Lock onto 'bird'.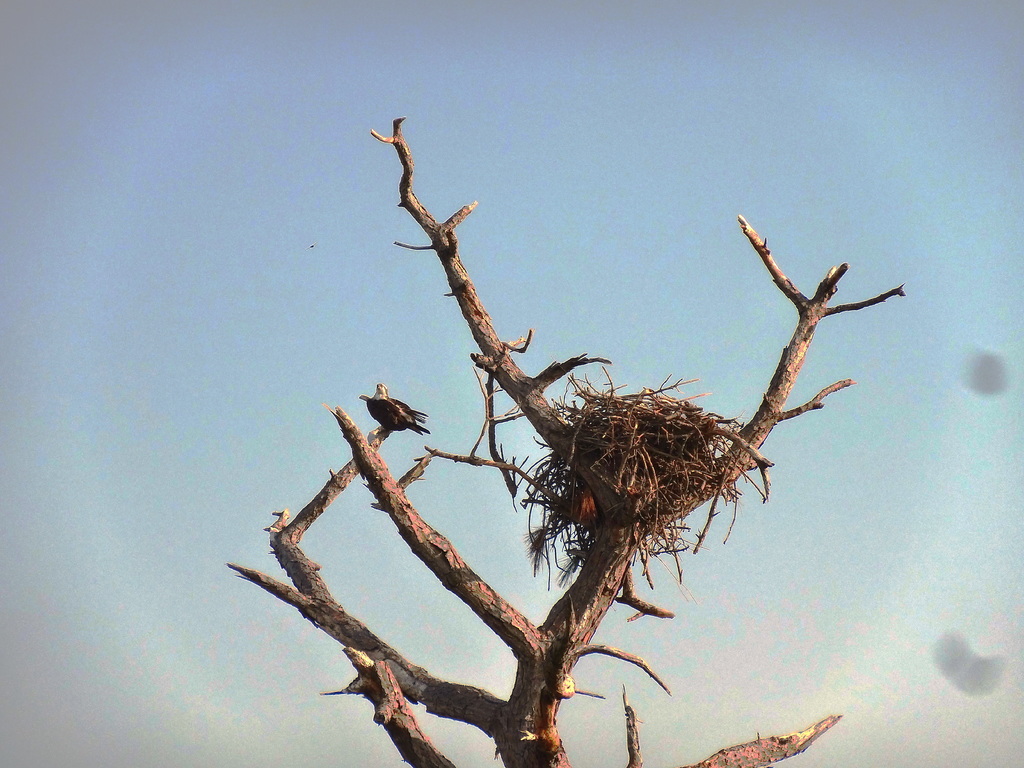
Locked: x1=346, y1=378, x2=426, y2=454.
